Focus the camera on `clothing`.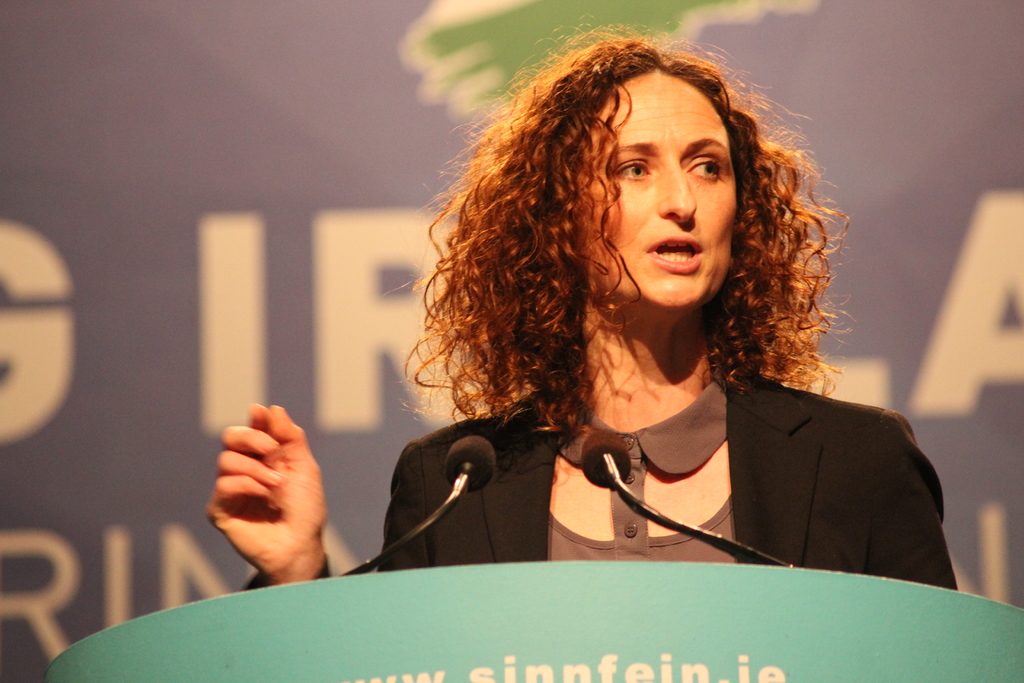
Focus region: (351,299,972,599).
